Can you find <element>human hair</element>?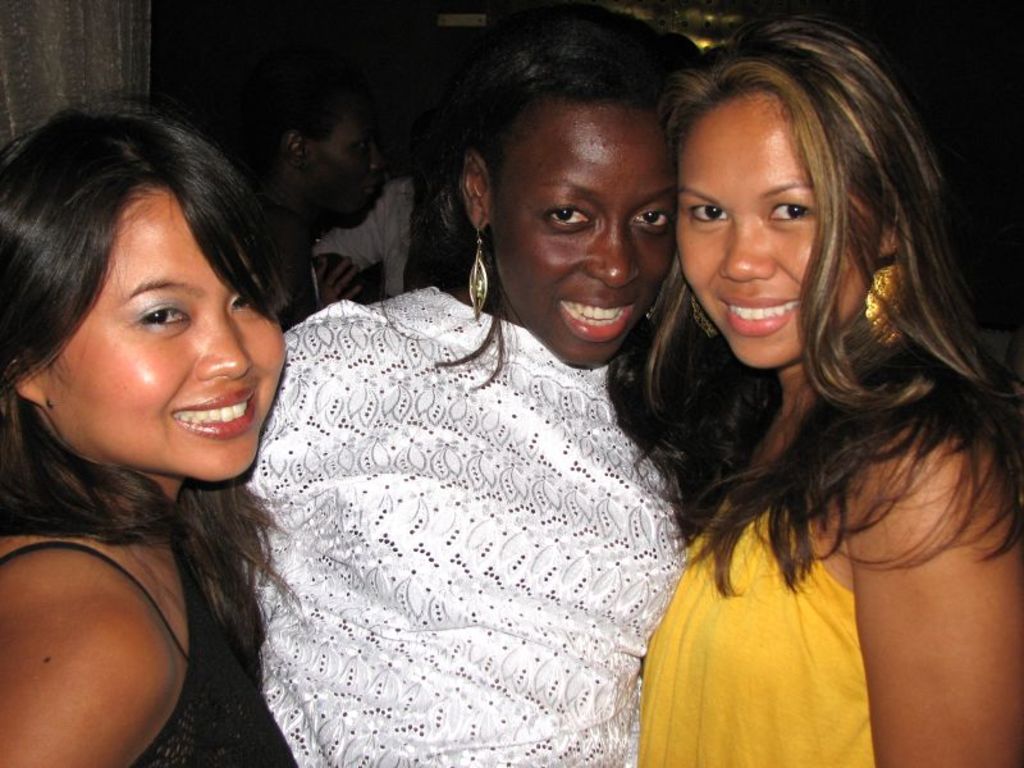
Yes, bounding box: {"left": 659, "top": 5, "right": 995, "bottom": 627}.
